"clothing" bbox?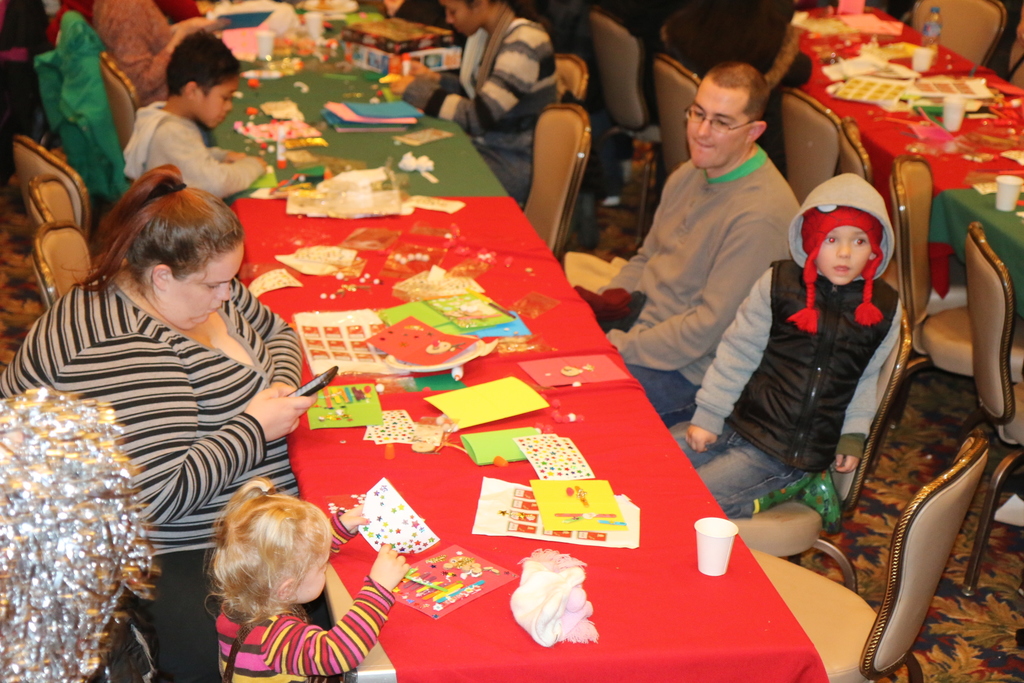
583,139,798,431
